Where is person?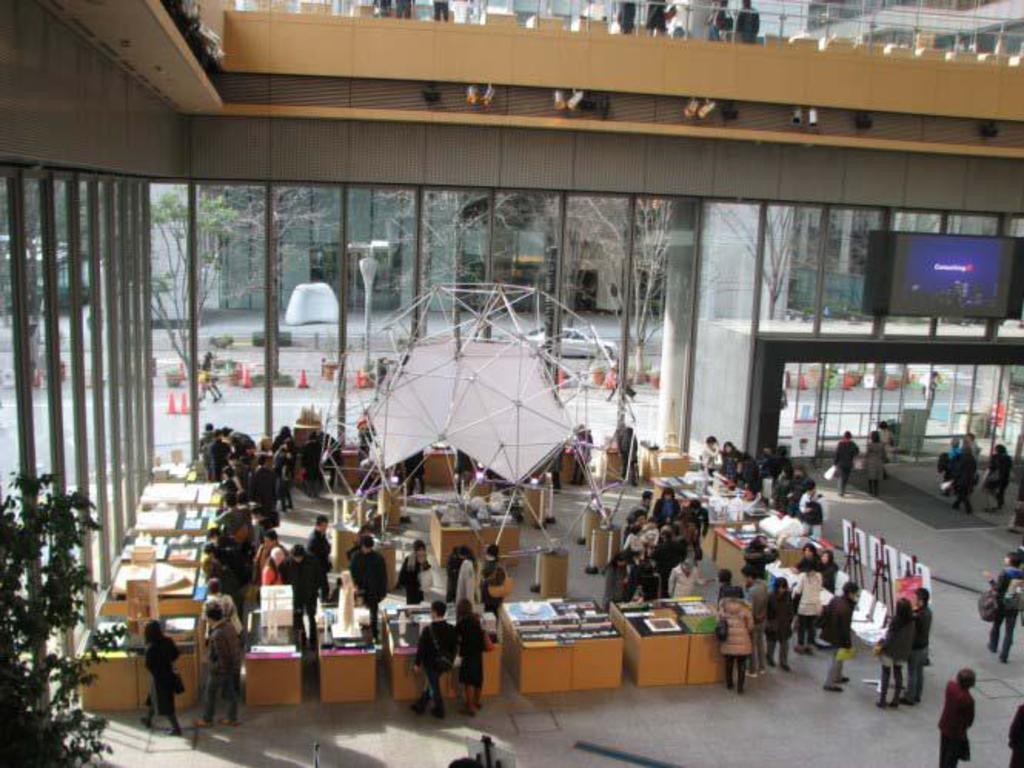
403:543:439:606.
